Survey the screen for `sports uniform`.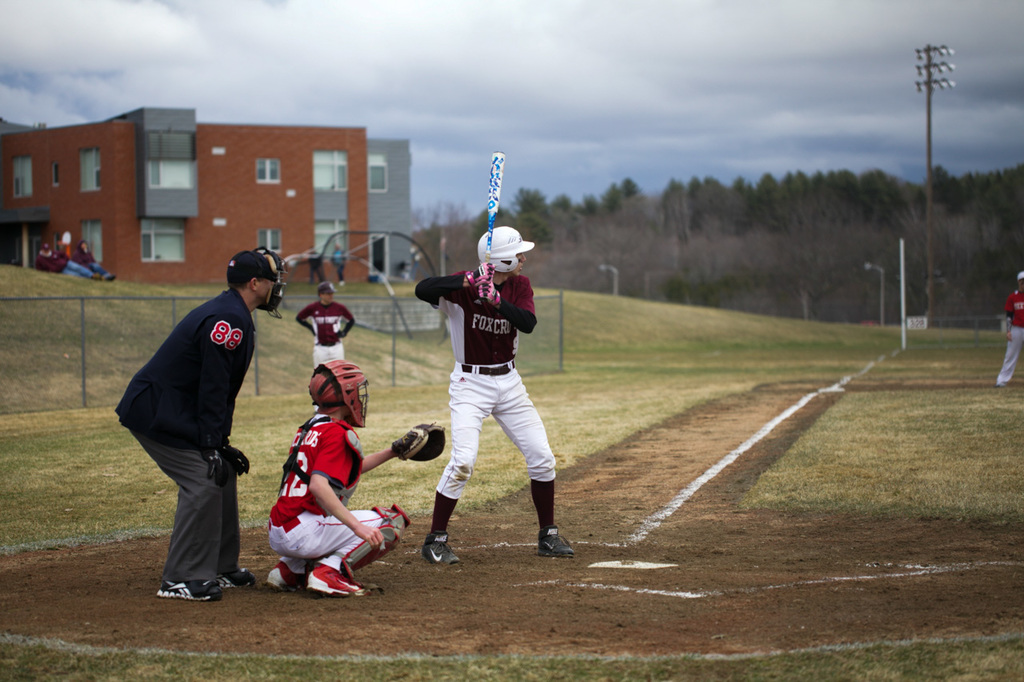
Survey found: 996, 289, 1022, 385.
